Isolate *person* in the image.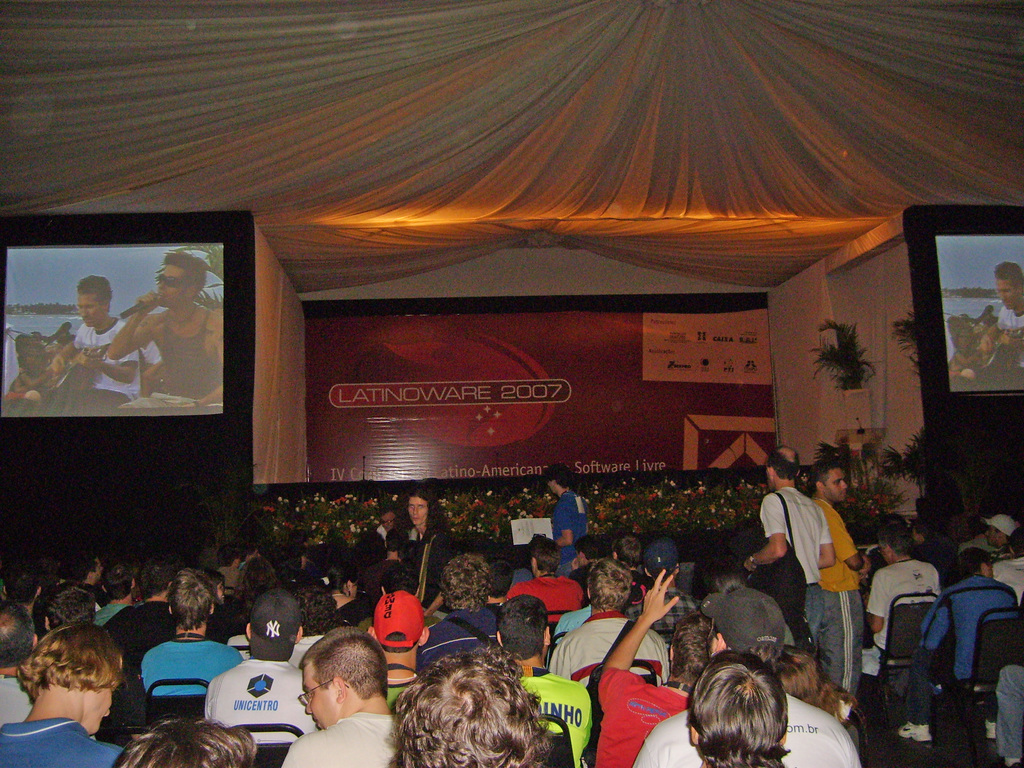
Isolated region: bbox=(107, 245, 227, 409).
